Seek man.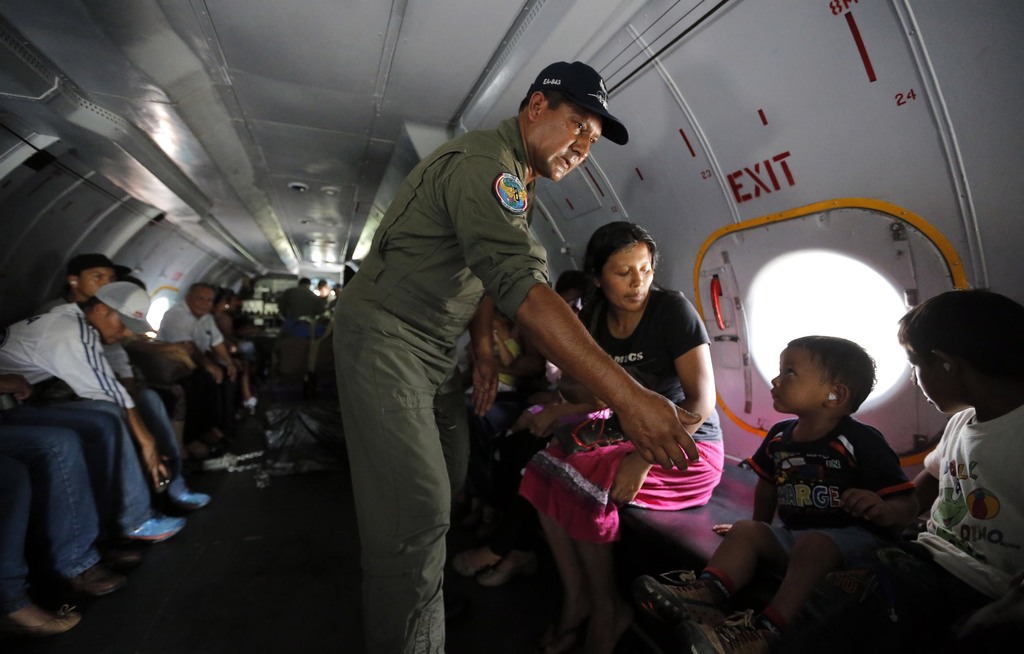
317, 278, 337, 305.
